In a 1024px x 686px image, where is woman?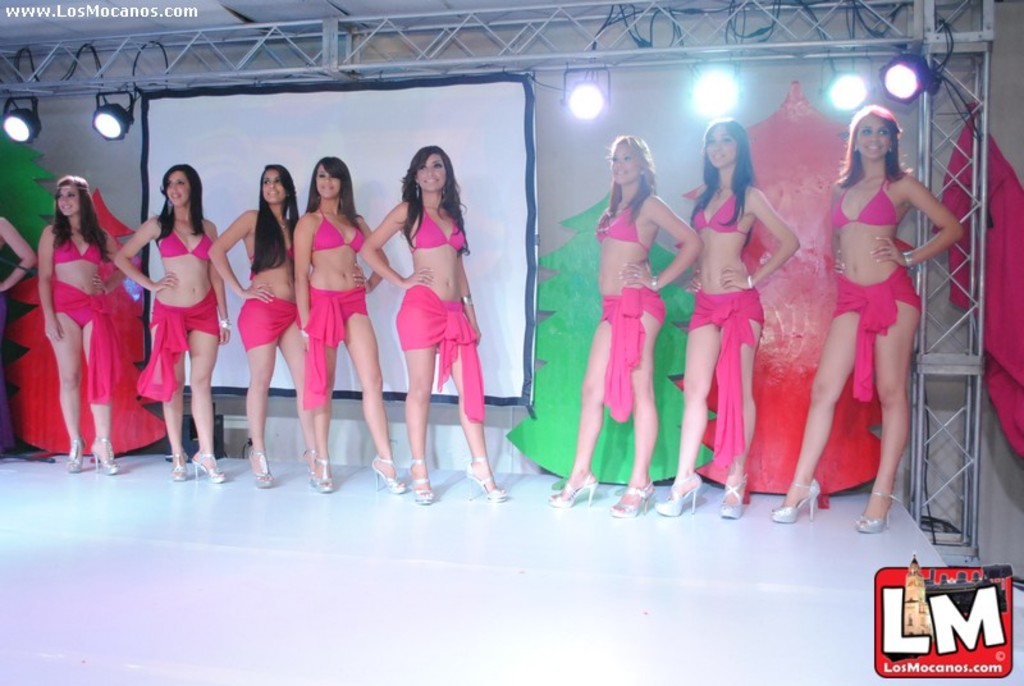
BBox(0, 214, 35, 334).
